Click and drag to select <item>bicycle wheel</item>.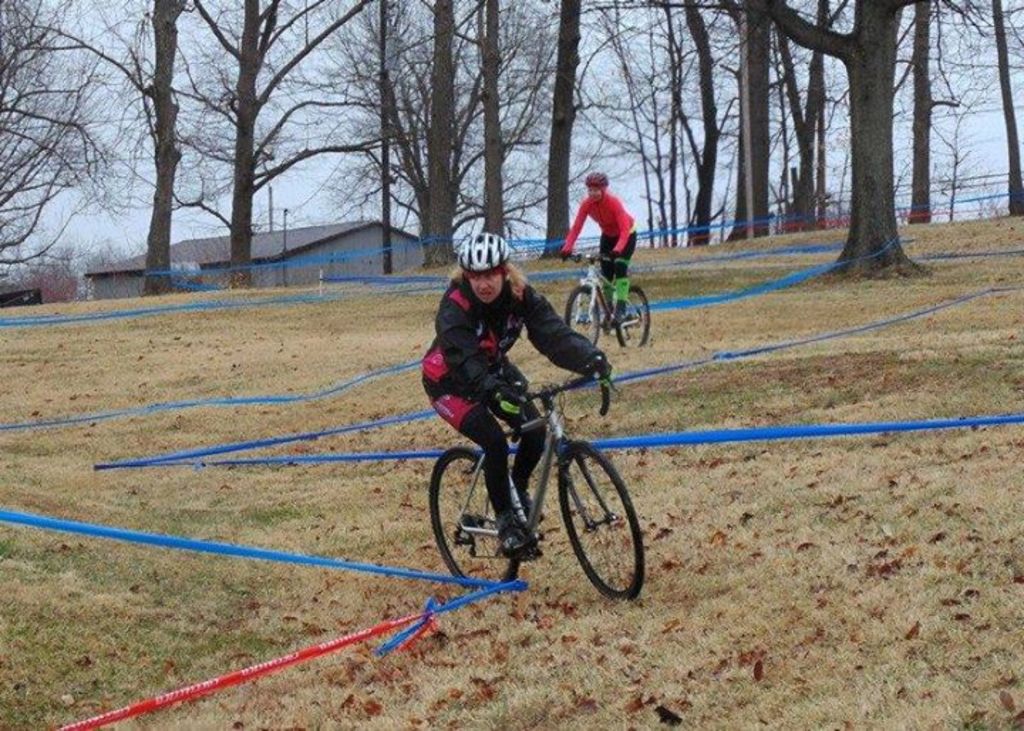
Selection: 613:287:650:348.
